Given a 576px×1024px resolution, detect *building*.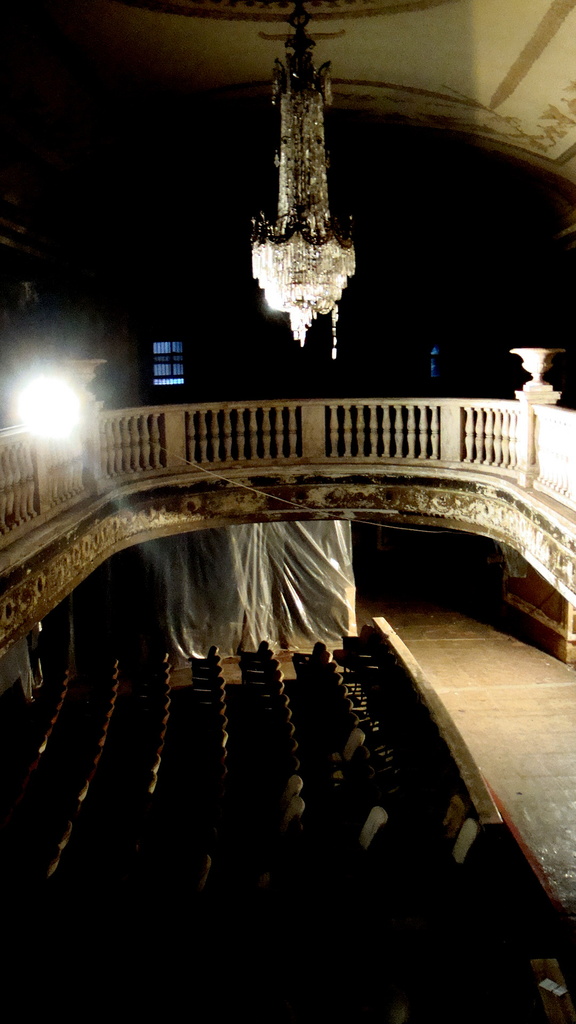
x1=0, y1=0, x2=575, y2=1023.
